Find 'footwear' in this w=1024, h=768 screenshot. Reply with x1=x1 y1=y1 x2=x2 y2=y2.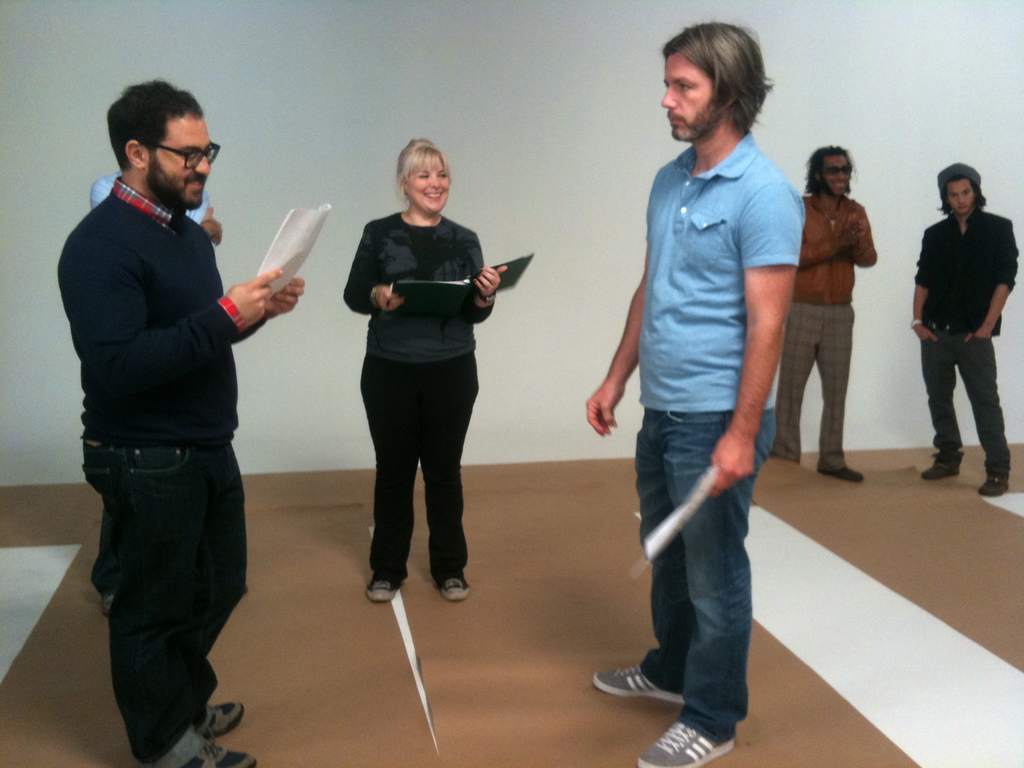
x1=173 y1=744 x2=259 y2=767.
